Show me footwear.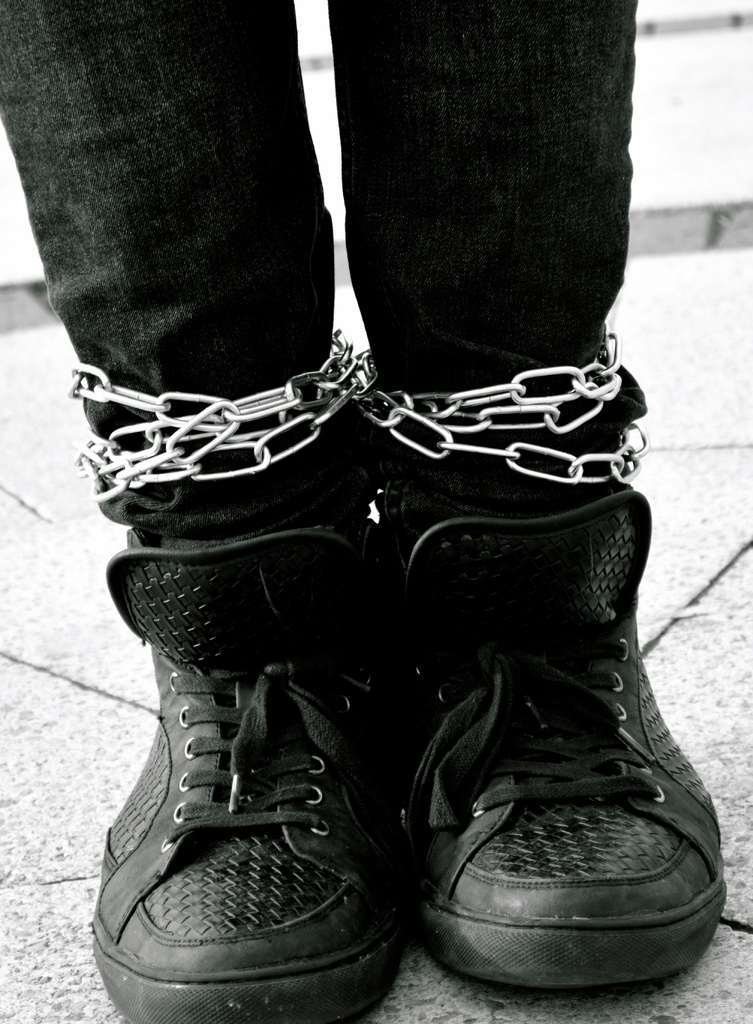
footwear is here: 85, 525, 412, 1023.
